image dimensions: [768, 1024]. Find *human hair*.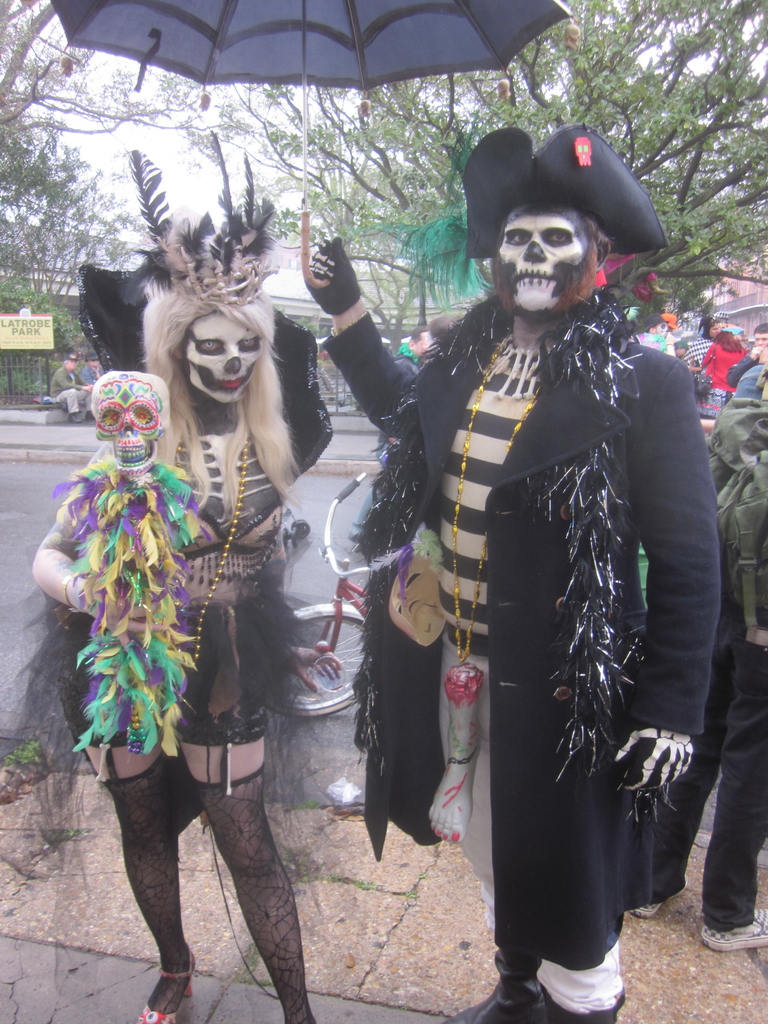
[714,328,742,352].
